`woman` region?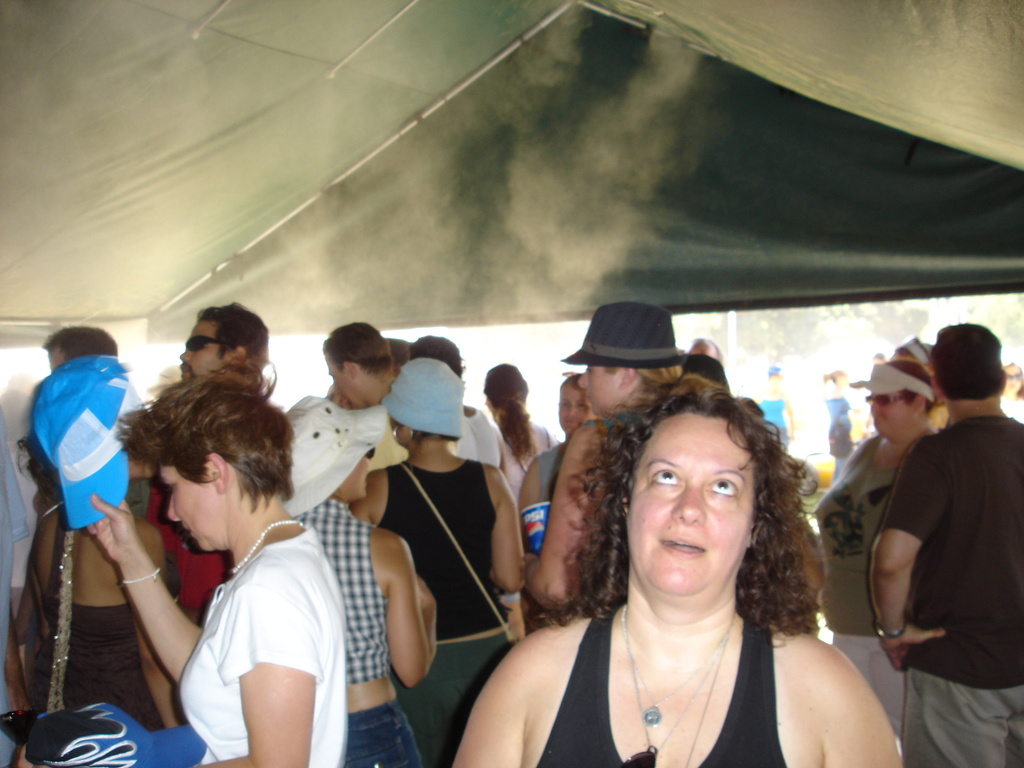
l=498, t=370, r=881, b=767
